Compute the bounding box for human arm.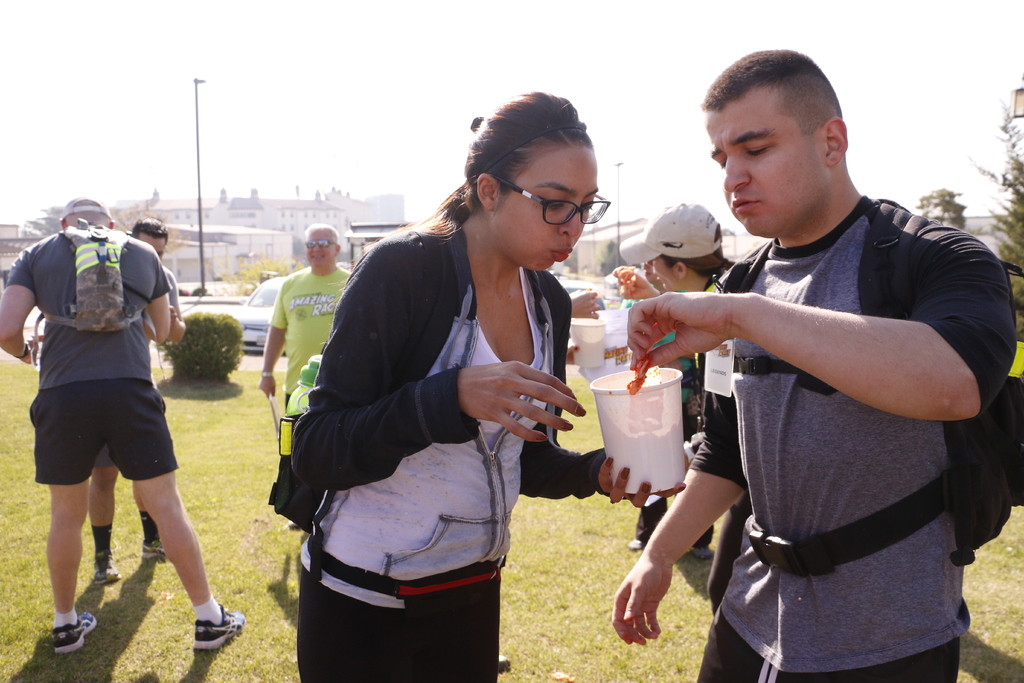
136 247 172 342.
